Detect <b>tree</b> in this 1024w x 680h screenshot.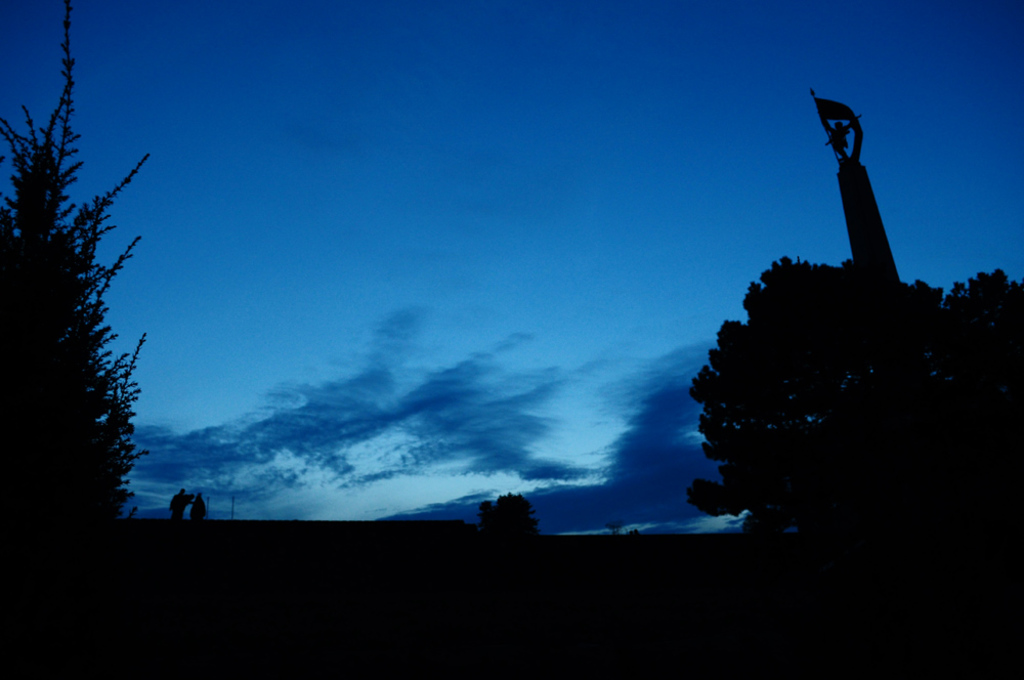
Detection: {"left": 676, "top": 243, "right": 1023, "bottom": 583}.
